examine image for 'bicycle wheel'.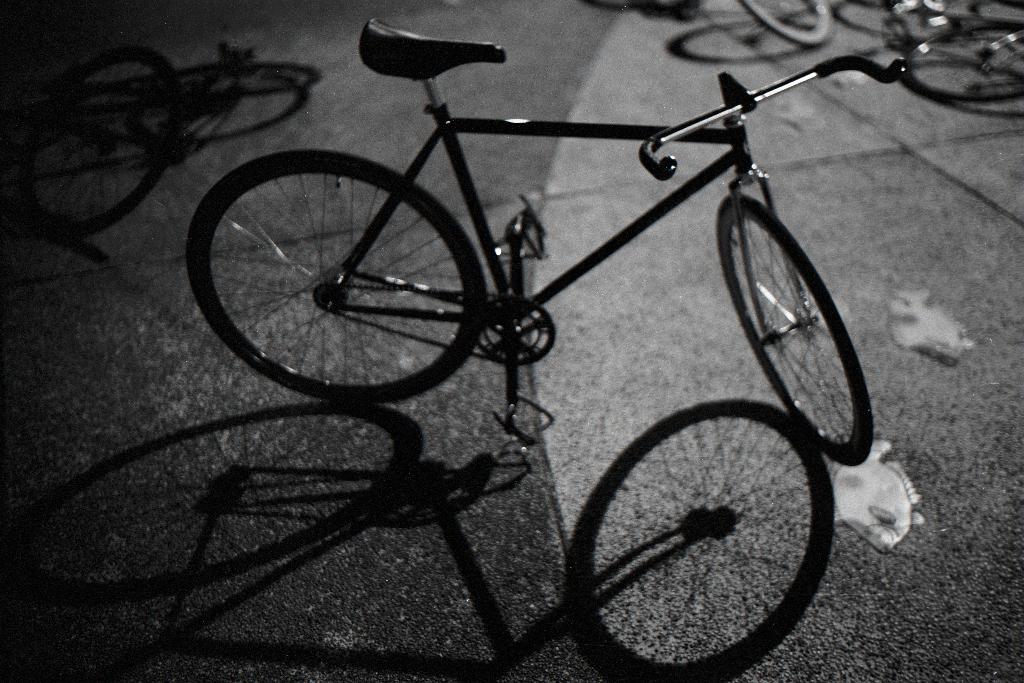
Examination result: (x1=177, y1=147, x2=513, y2=405).
